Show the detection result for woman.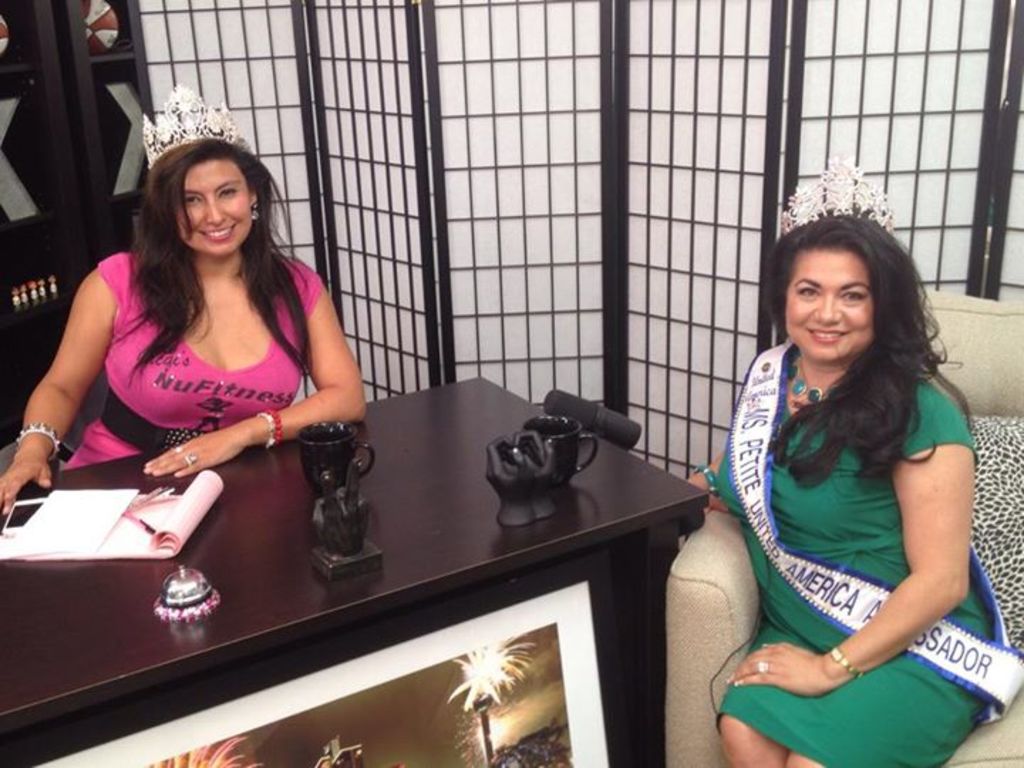
crop(44, 111, 366, 515).
